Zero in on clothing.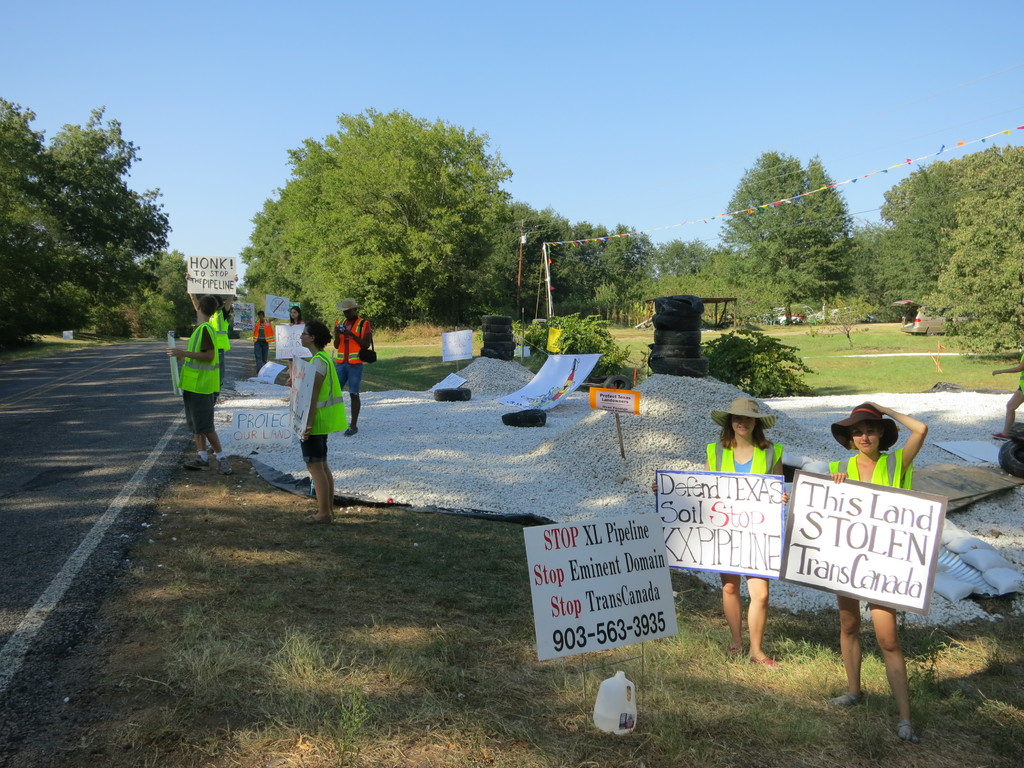
Zeroed in: Rect(1016, 348, 1023, 395).
